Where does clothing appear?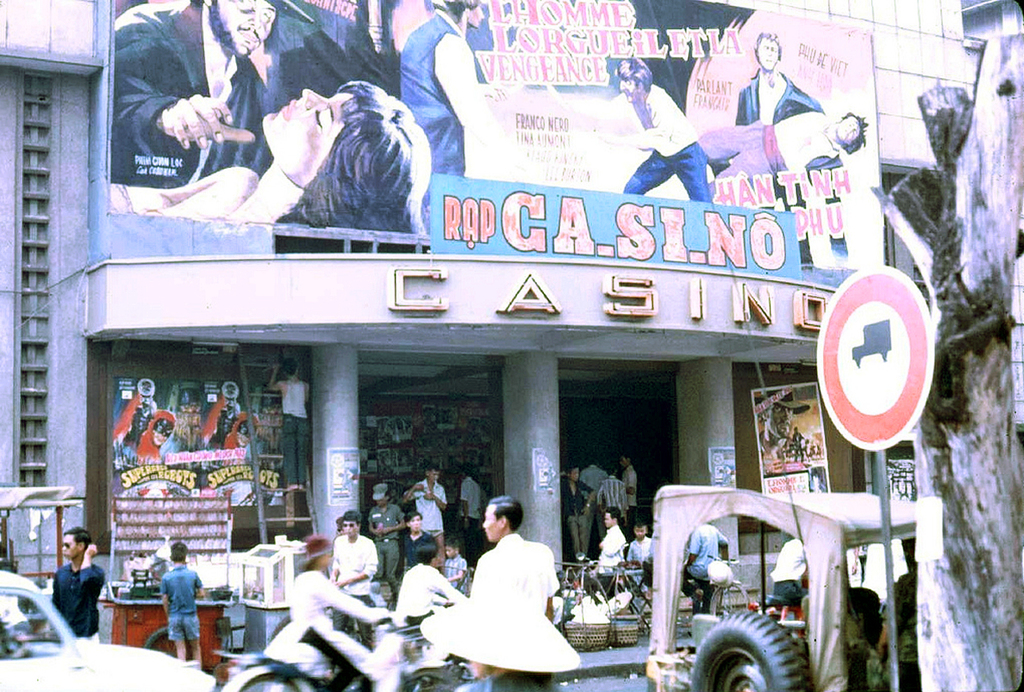
Appears at left=397, top=536, right=435, bottom=574.
